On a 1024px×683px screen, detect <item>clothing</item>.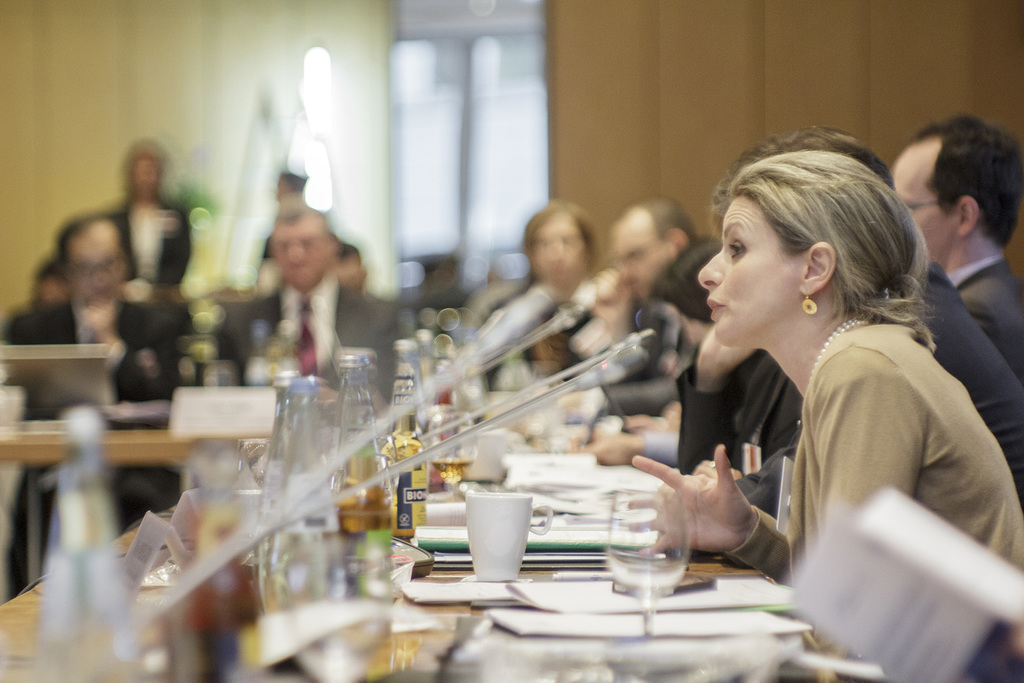
593:358:691:411.
